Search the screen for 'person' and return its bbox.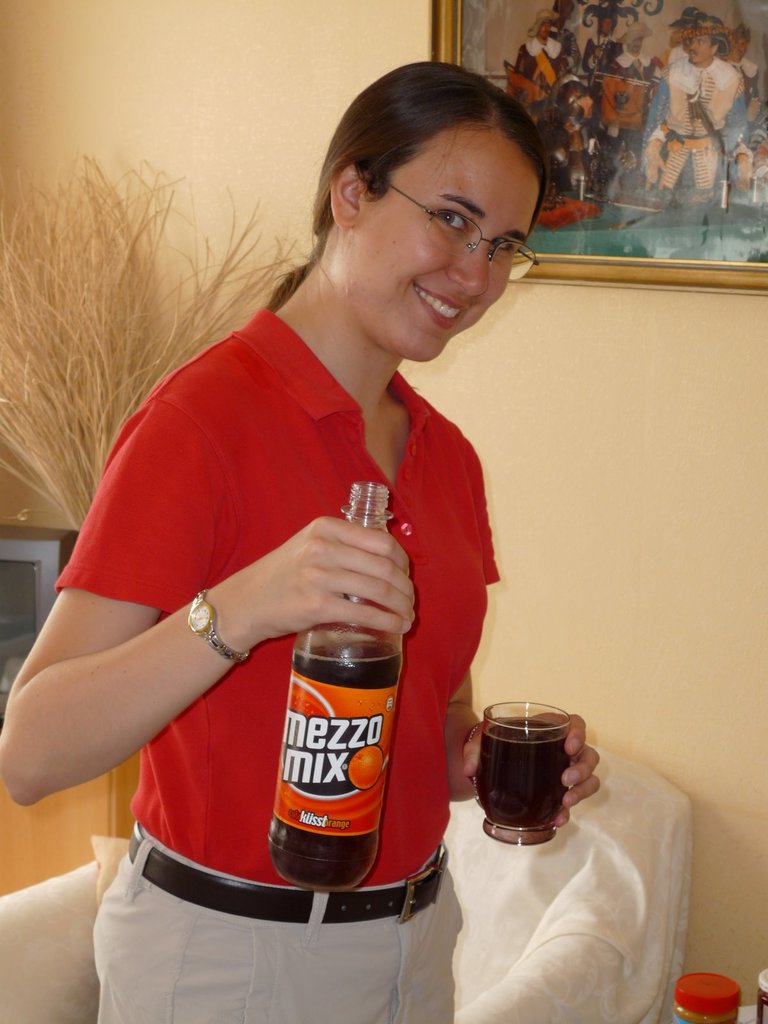
Found: [x1=651, y1=20, x2=749, y2=225].
